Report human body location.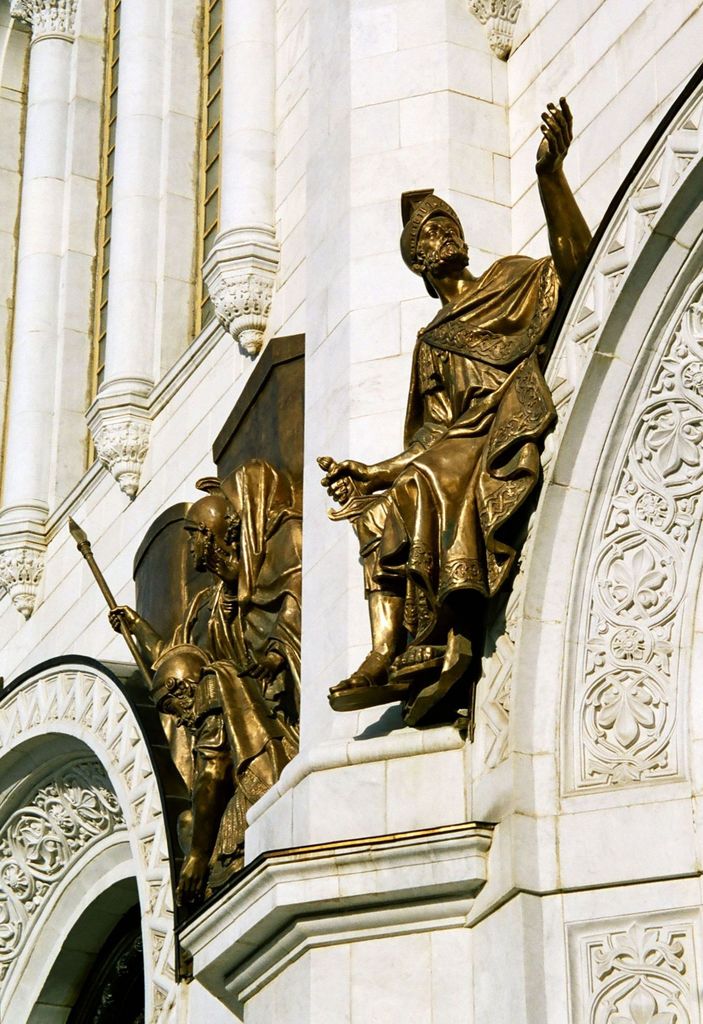
Report: [175,673,261,911].
